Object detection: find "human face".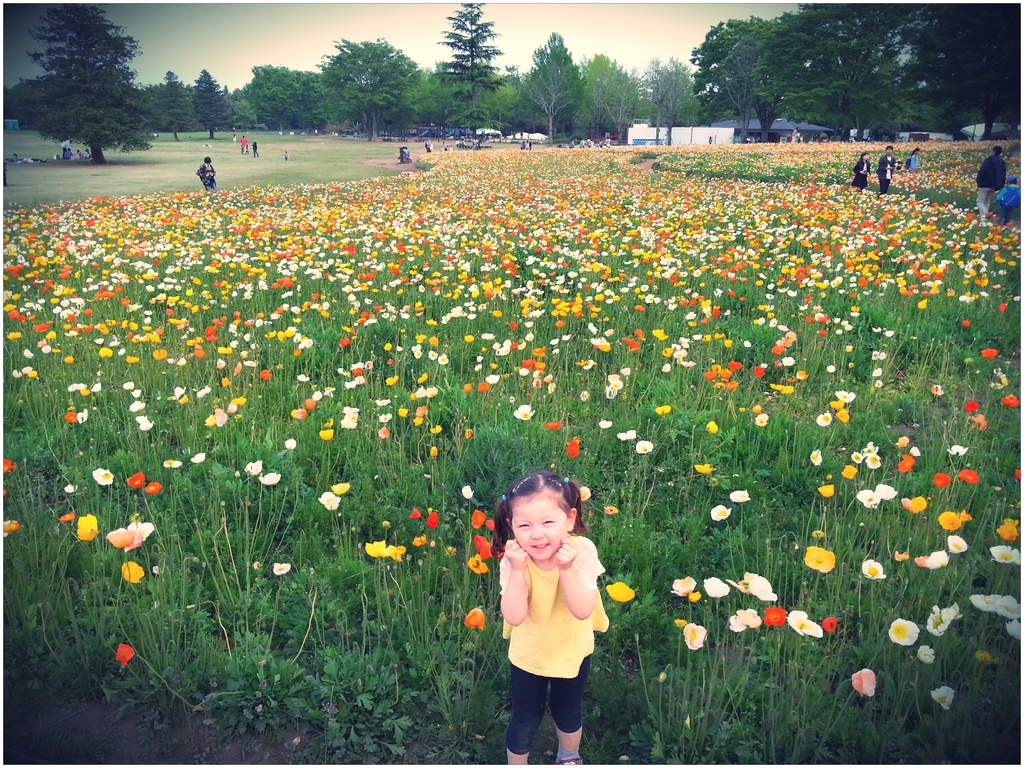
(left=511, top=500, right=568, bottom=561).
